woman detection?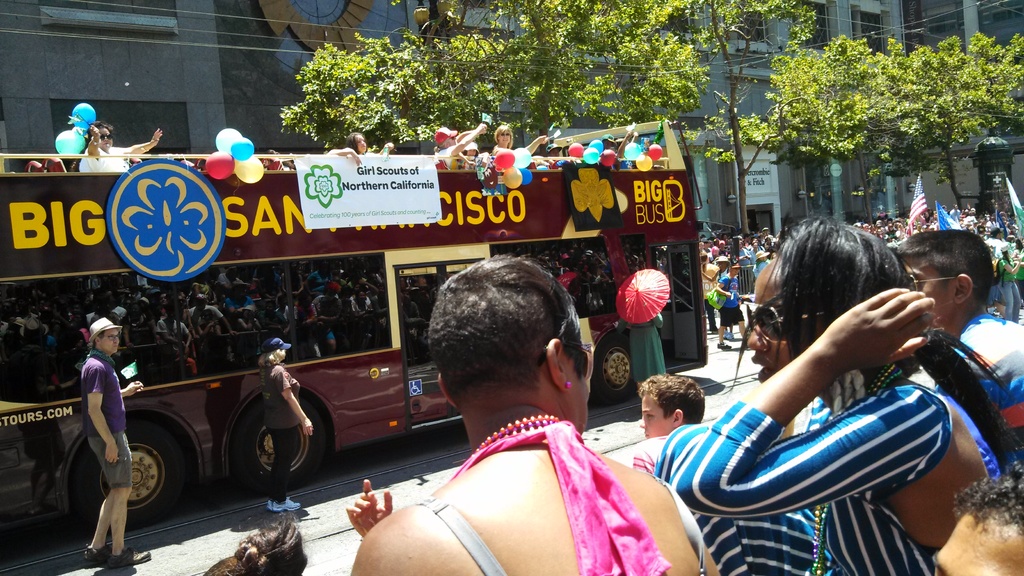
[327, 131, 394, 164]
